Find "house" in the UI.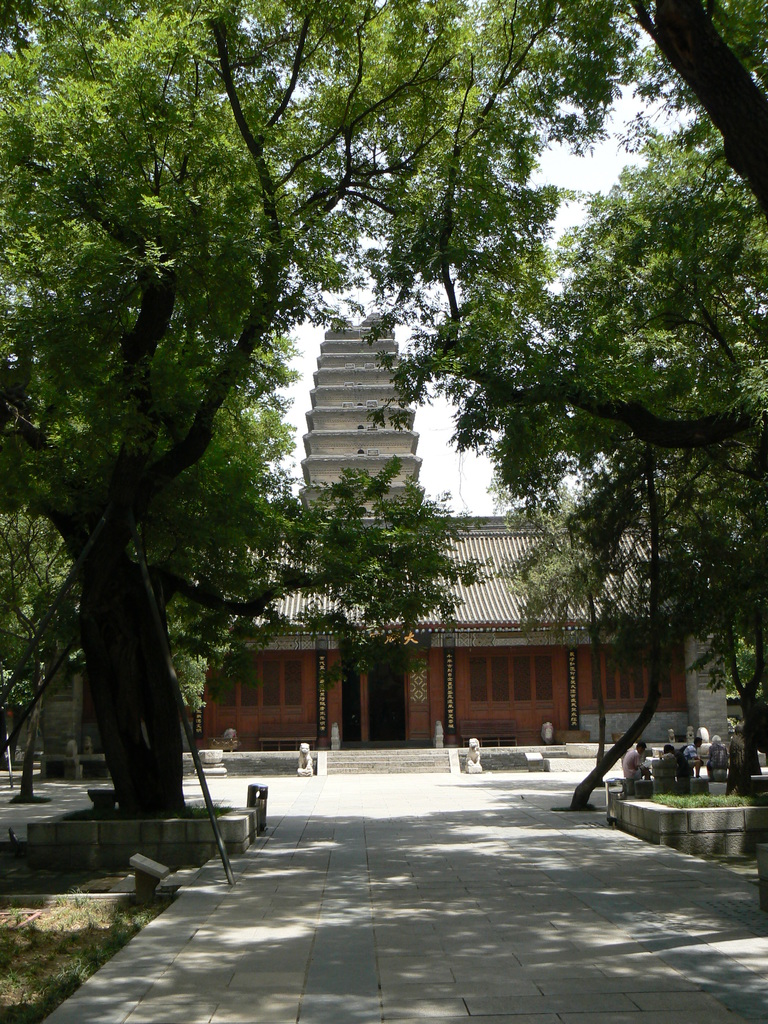
UI element at Rect(203, 300, 692, 767).
